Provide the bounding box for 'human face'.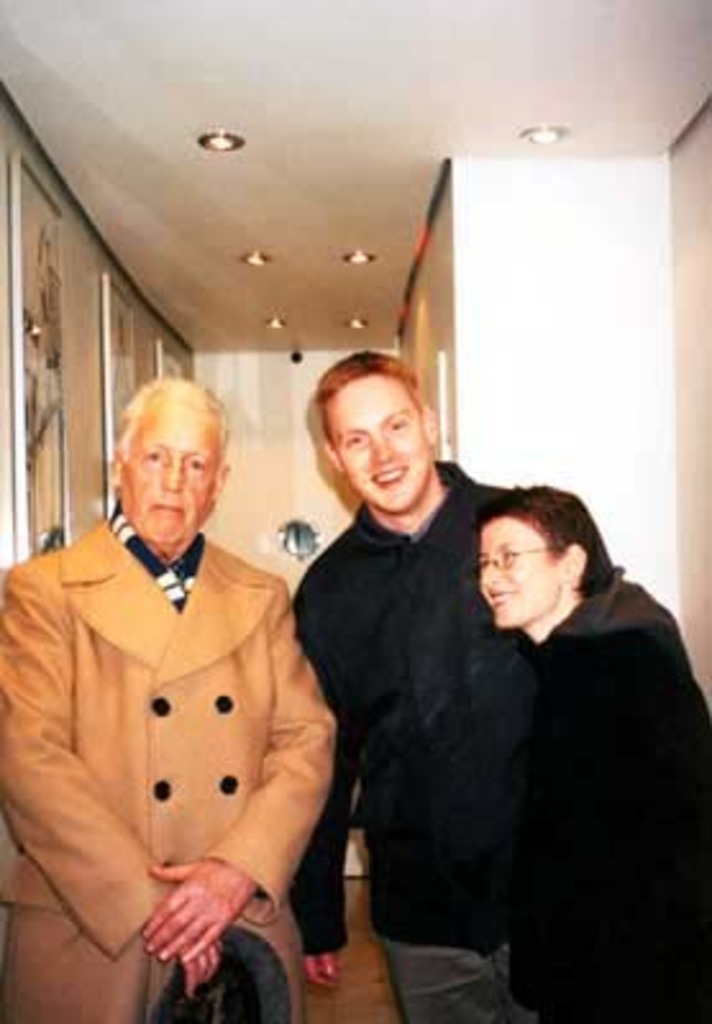
rect(315, 376, 423, 512).
